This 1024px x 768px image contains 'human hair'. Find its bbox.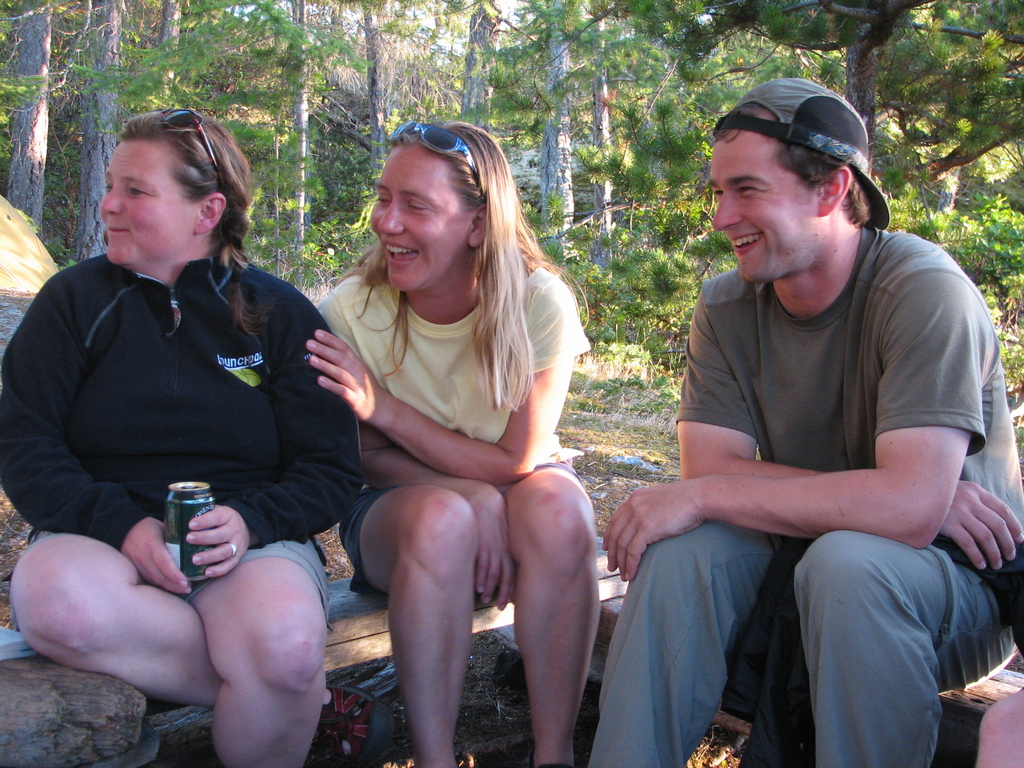
716, 104, 874, 228.
